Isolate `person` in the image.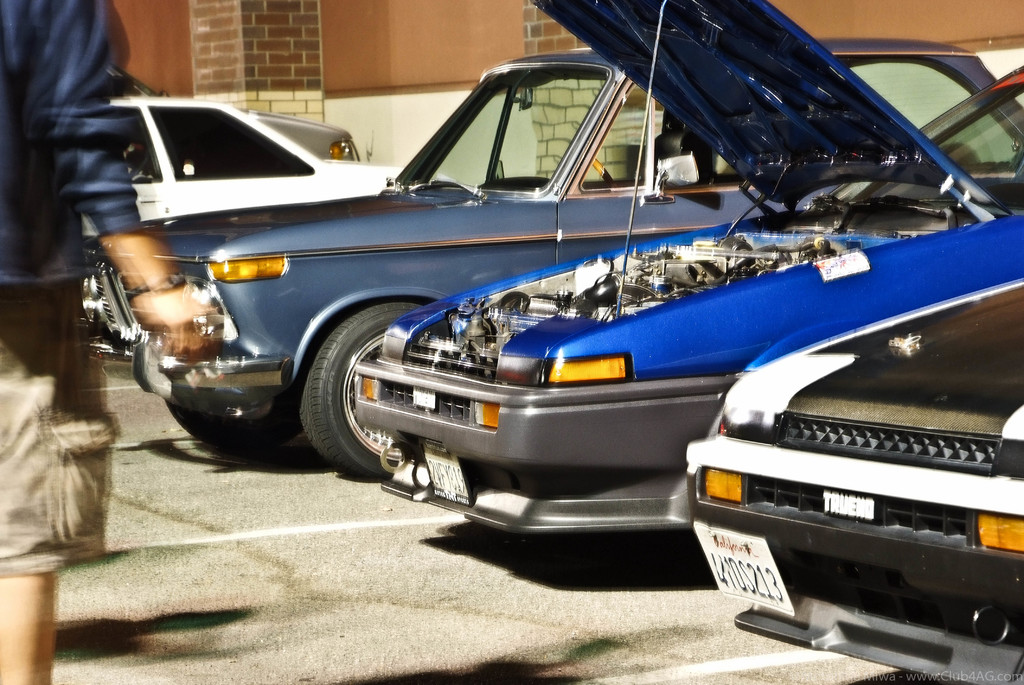
Isolated region: (left=0, top=0, right=227, bottom=684).
